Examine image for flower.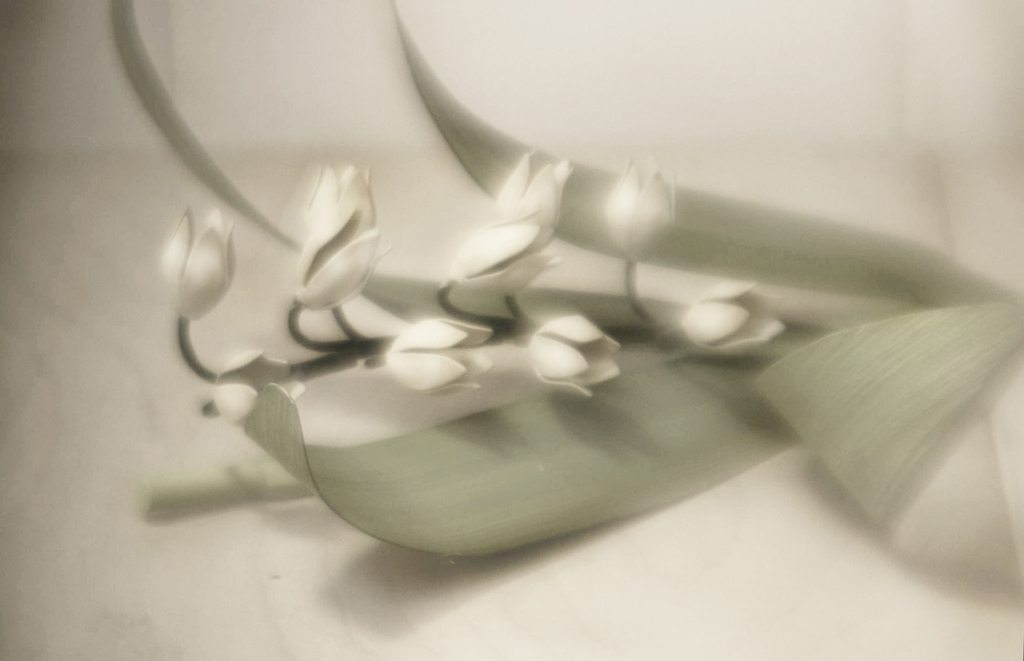
Examination result: box(452, 200, 564, 295).
